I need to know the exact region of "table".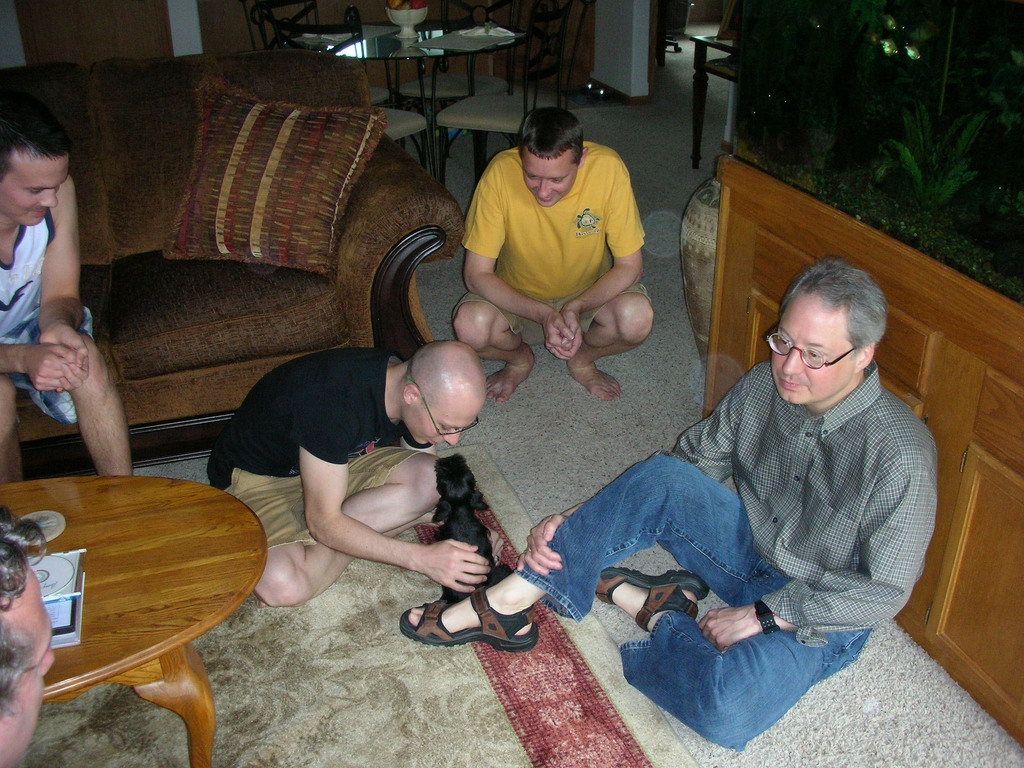
Region: locate(291, 16, 525, 114).
